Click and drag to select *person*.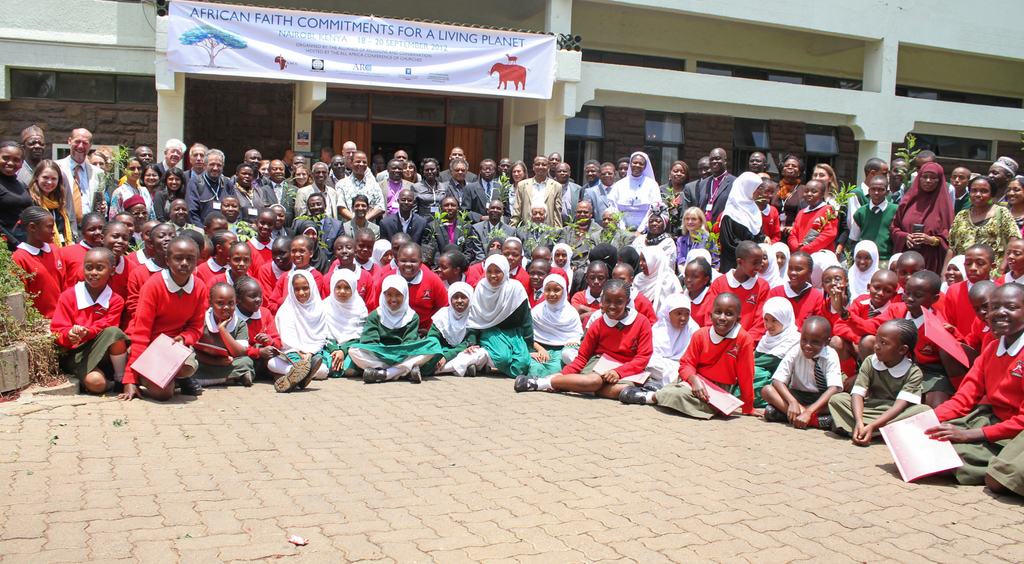
Selection: bbox(275, 266, 328, 378).
